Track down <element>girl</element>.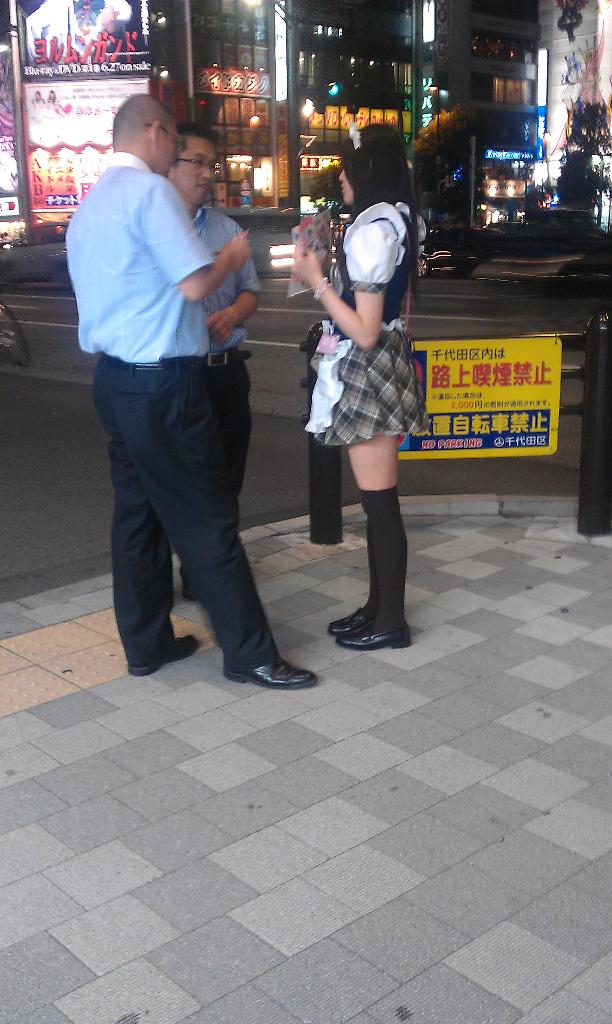
Tracked to crop(290, 119, 426, 650).
